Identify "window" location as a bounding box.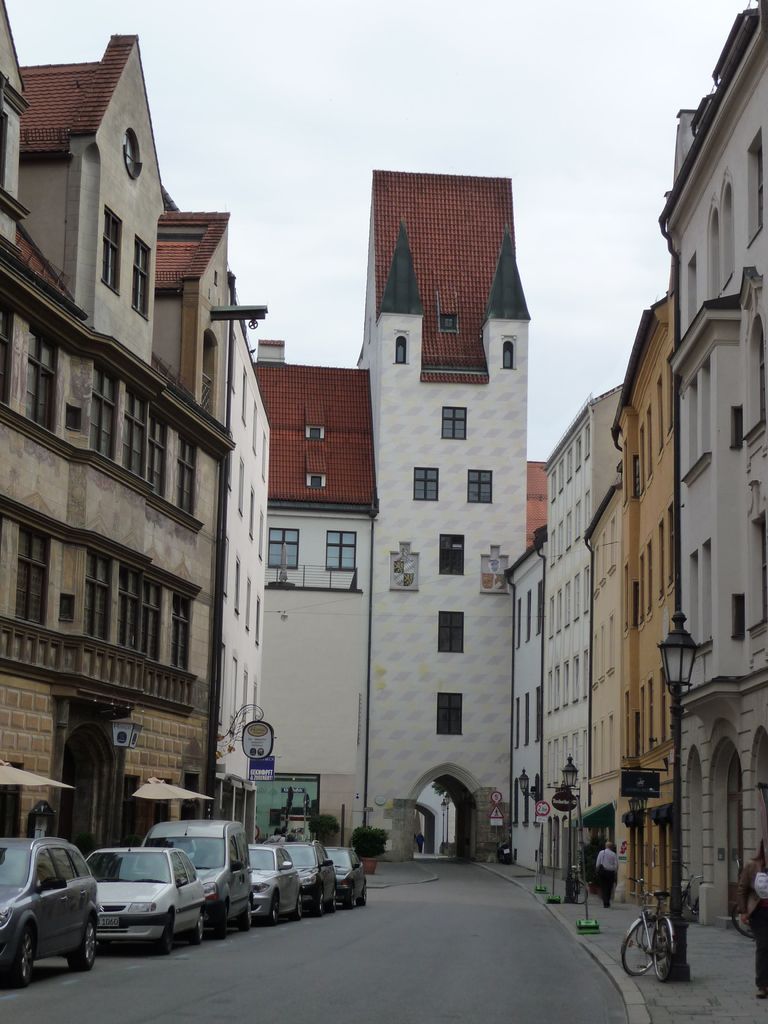
177,772,211,818.
